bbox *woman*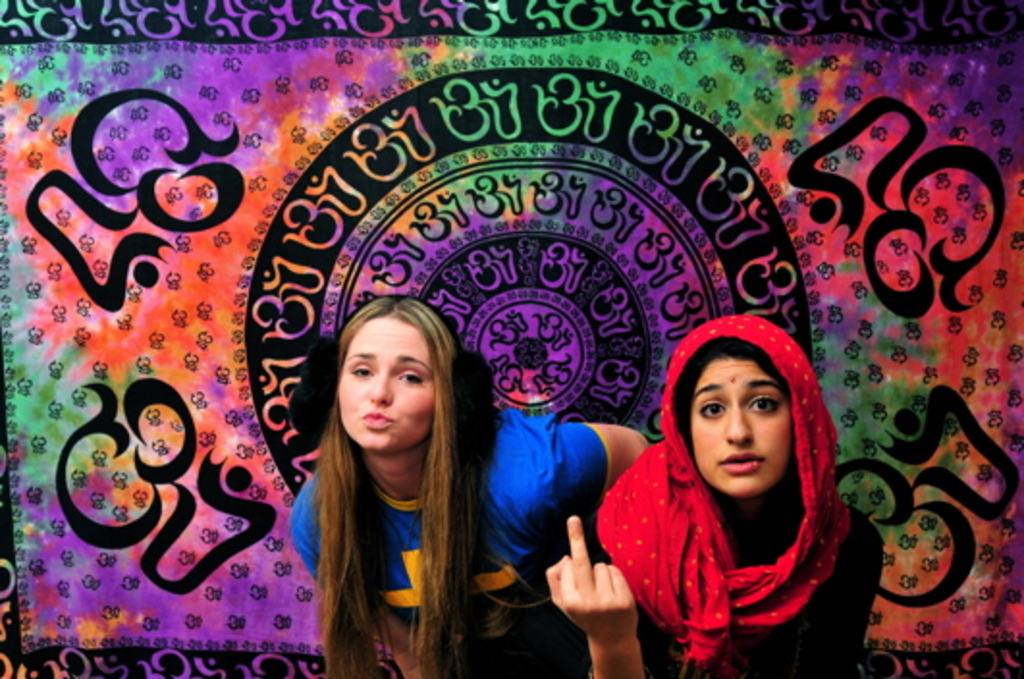
locate(283, 297, 644, 677)
